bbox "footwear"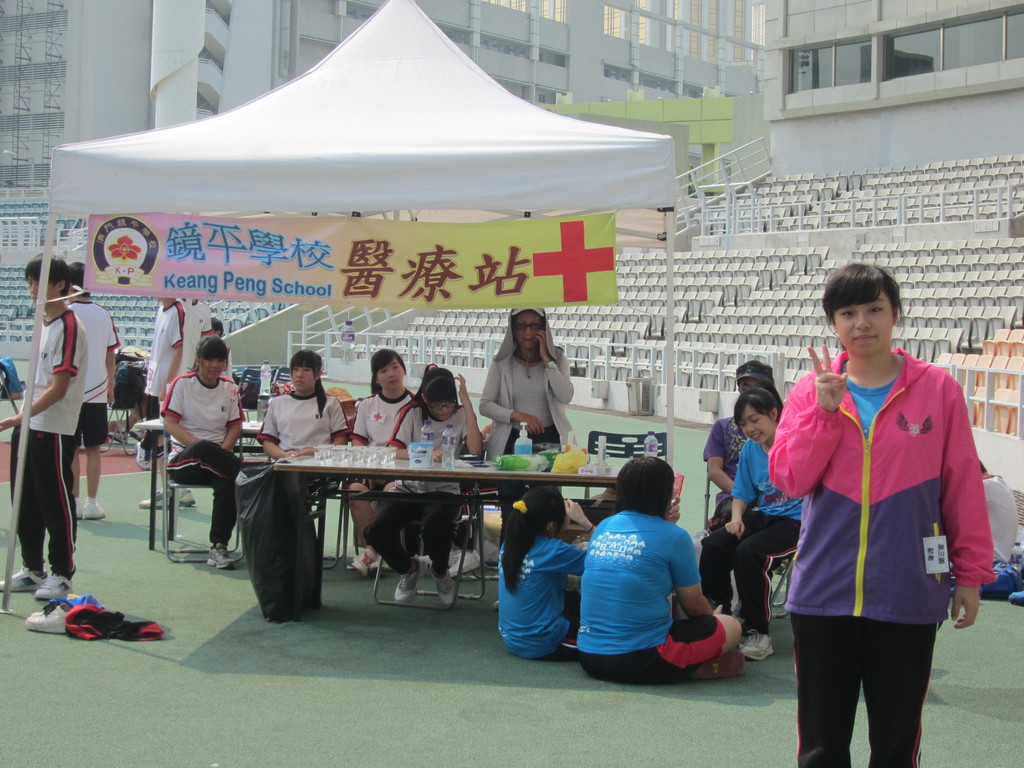
451, 549, 486, 575
